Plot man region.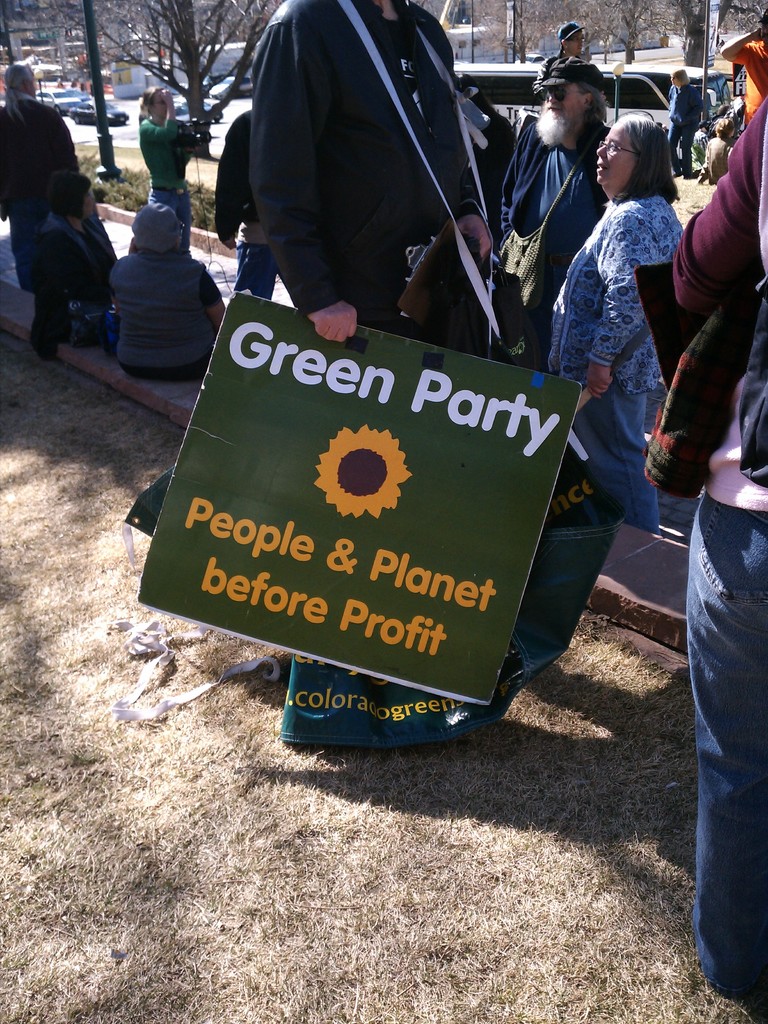
Plotted at select_region(531, 22, 584, 105).
